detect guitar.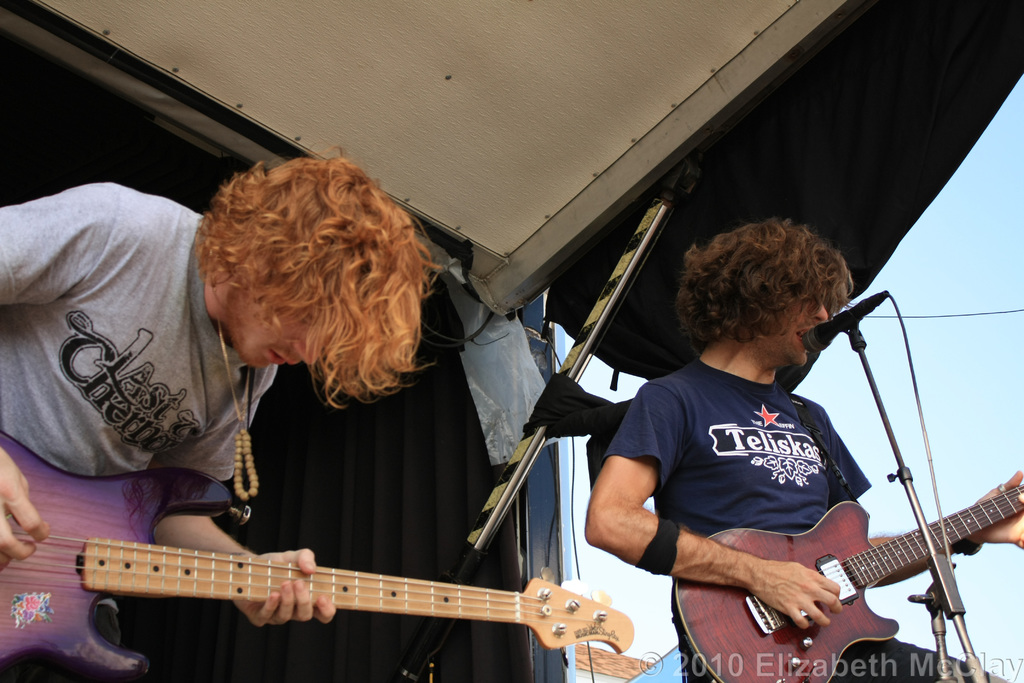
Detected at detection(669, 475, 1023, 682).
